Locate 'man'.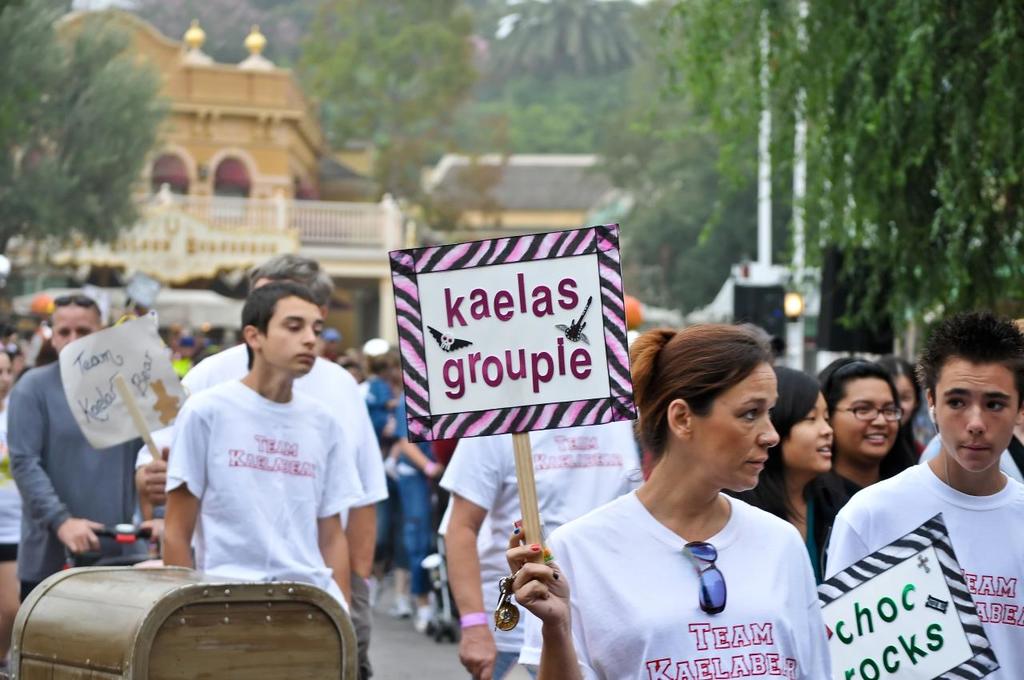
Bounding box: crop(129, 249, 390, 679).
